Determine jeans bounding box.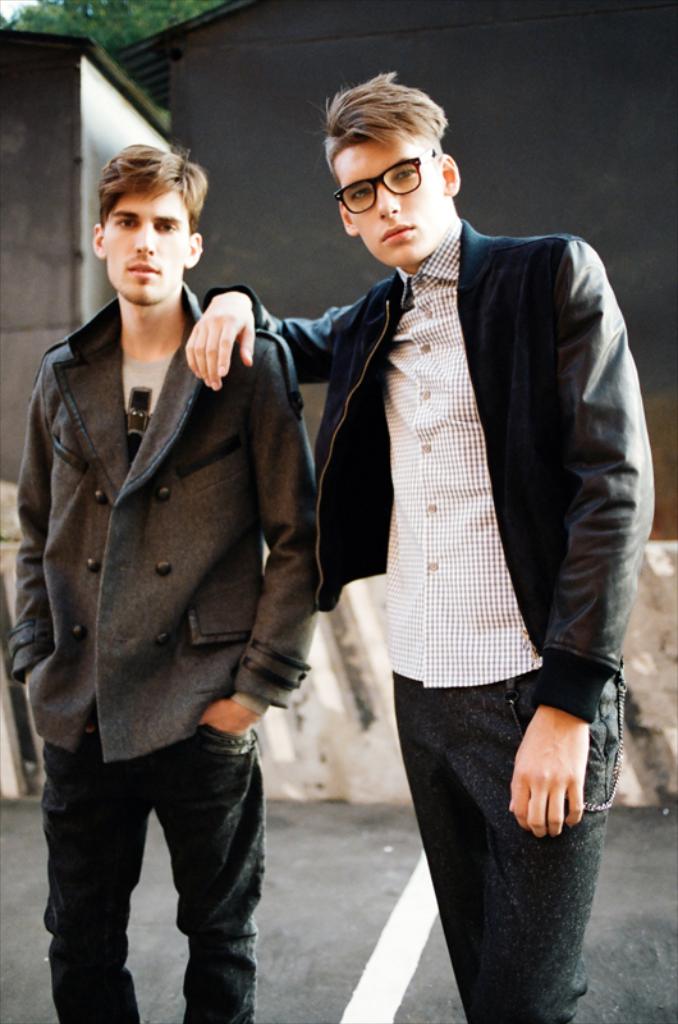
Determined: 28,723,266,1019.
